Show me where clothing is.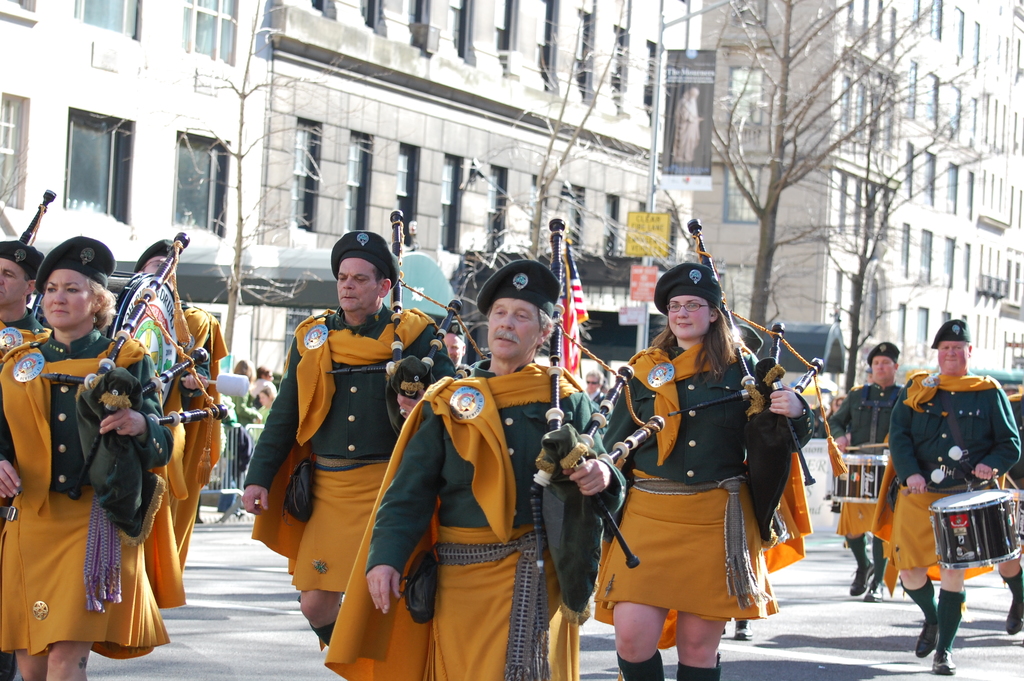
clothing is at box=[617, 336, 778, 639].
